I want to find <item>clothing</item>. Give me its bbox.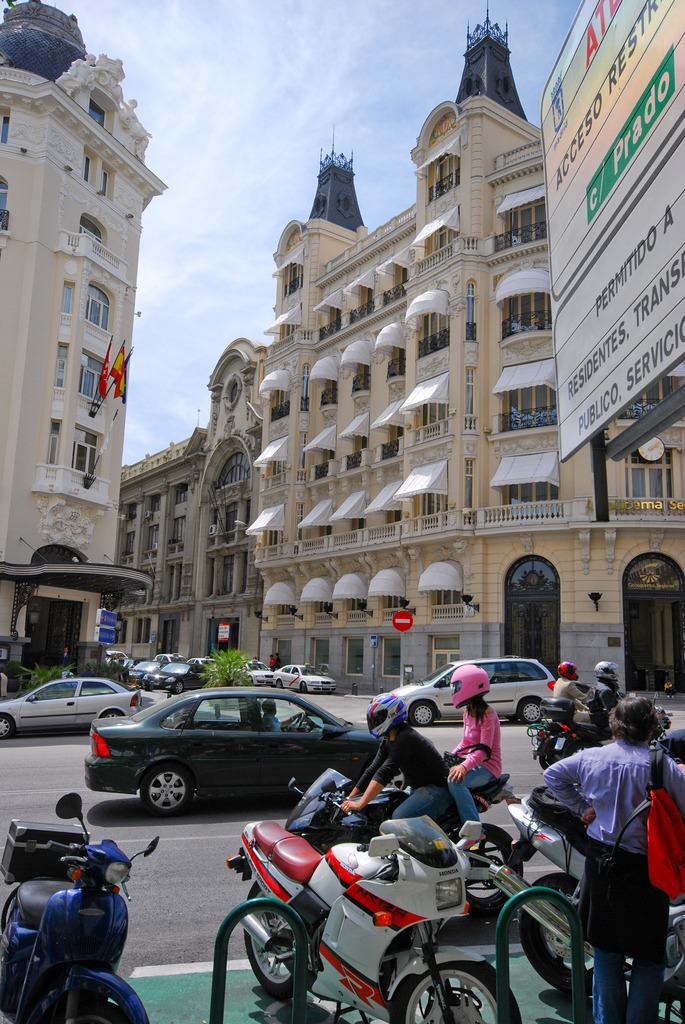
358:721:458:817.
